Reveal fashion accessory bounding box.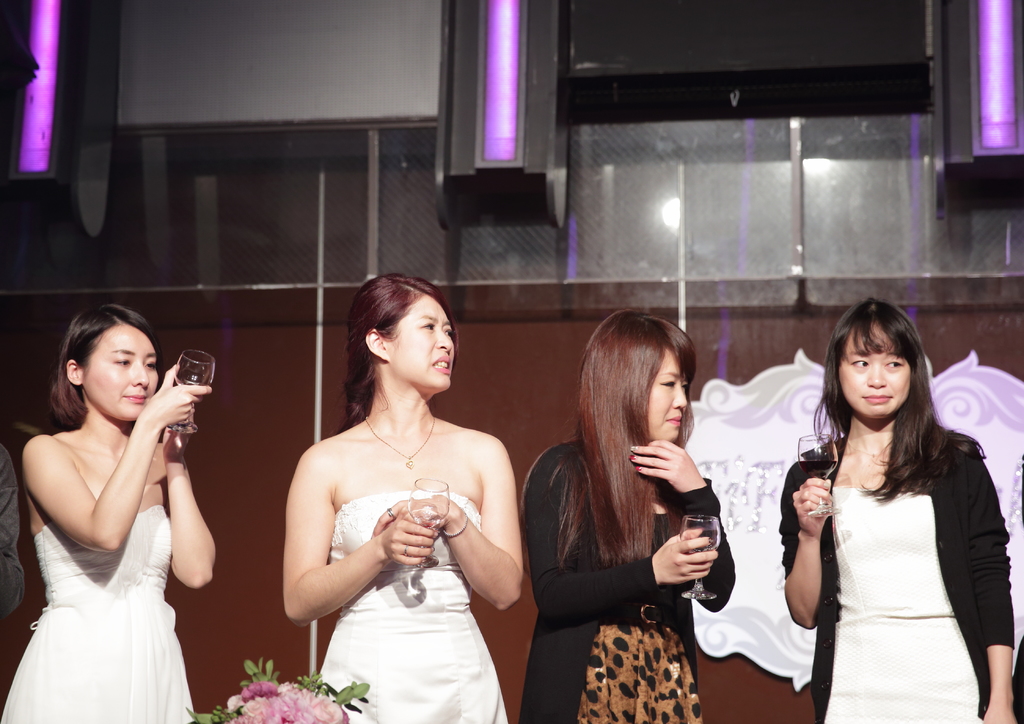
Revealed: l=387, t=509, r=397, b=521.
